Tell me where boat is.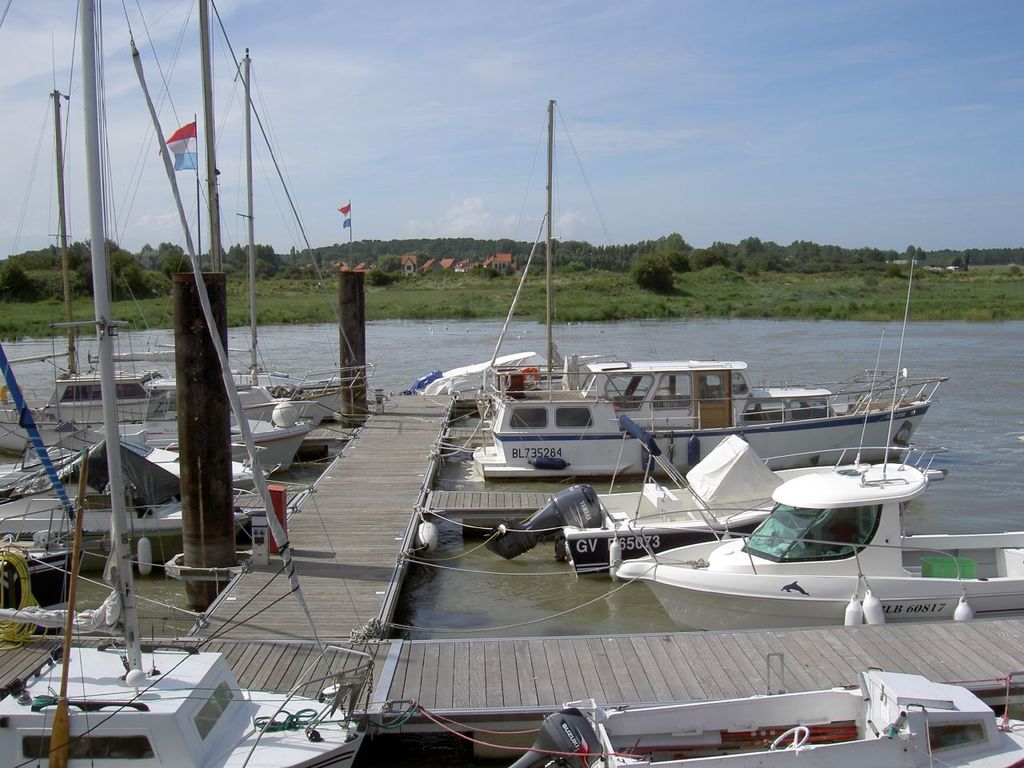
boat is at {"x1": 467, "y1": 103, "x2": 937, "y2": 478}.
